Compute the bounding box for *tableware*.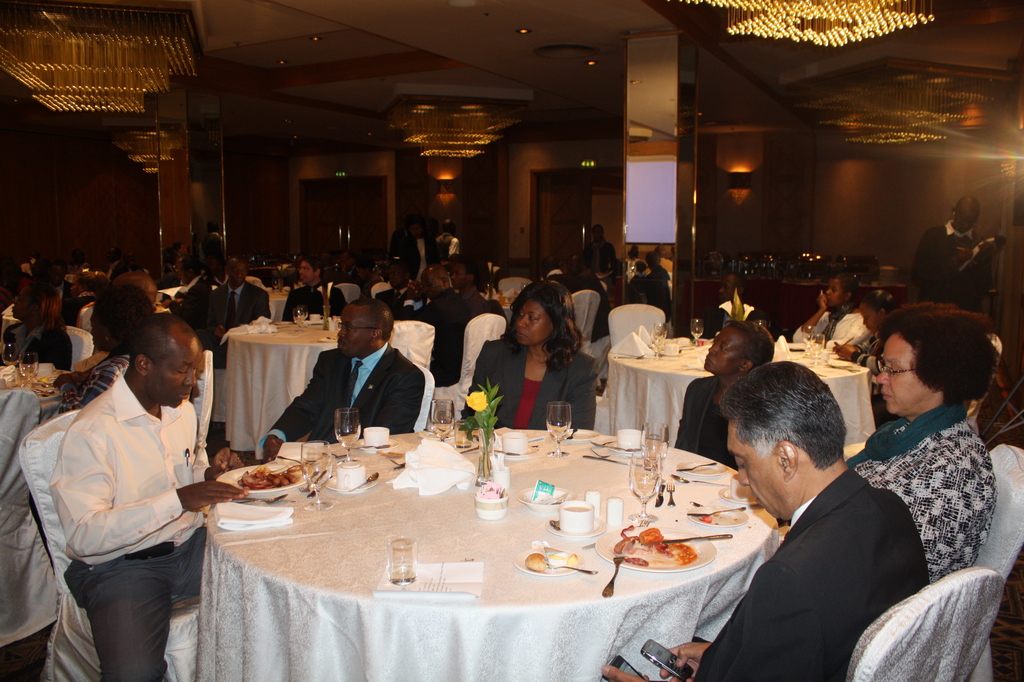
{"left": 514, "top": 482, "right": 572, "bottom": 514}.
